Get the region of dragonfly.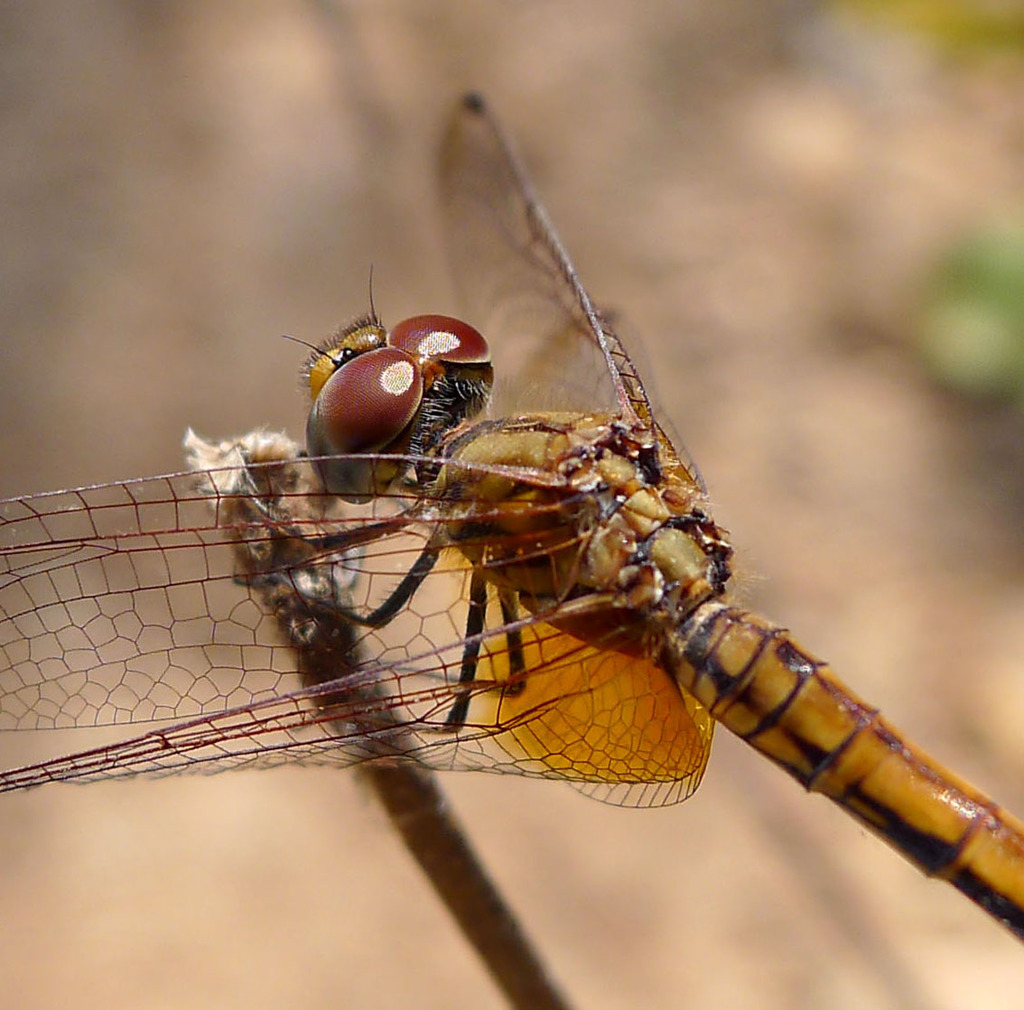
box=[0, 82, 1023, 949].
